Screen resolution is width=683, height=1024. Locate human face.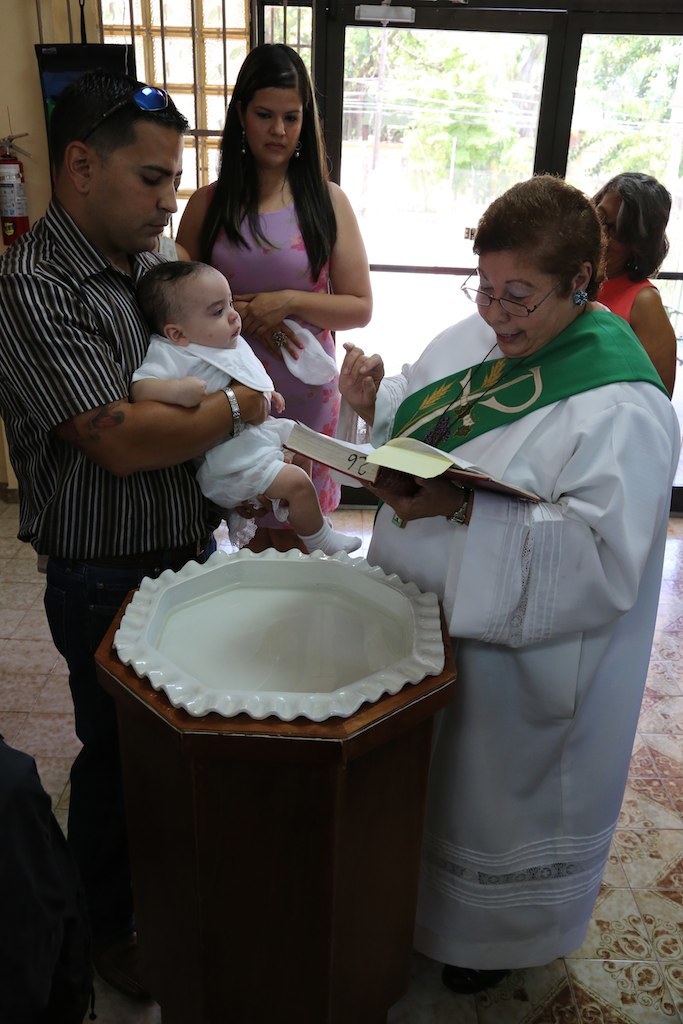
<box>472,254,571,361</box>.
